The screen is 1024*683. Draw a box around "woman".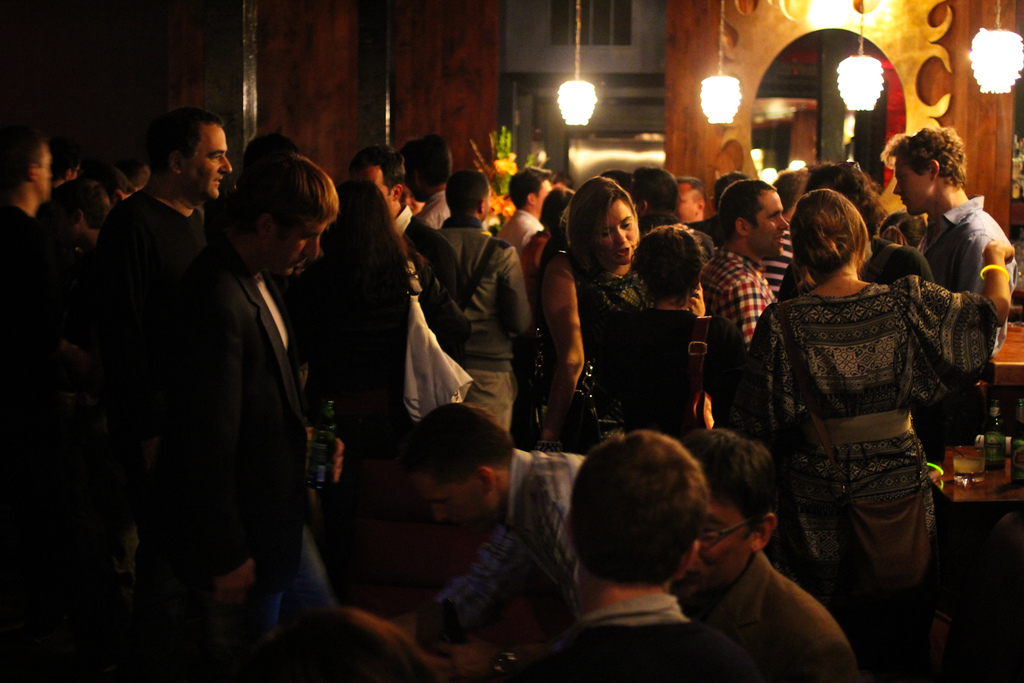
left=753, top=153, right=973, bottom=675.
